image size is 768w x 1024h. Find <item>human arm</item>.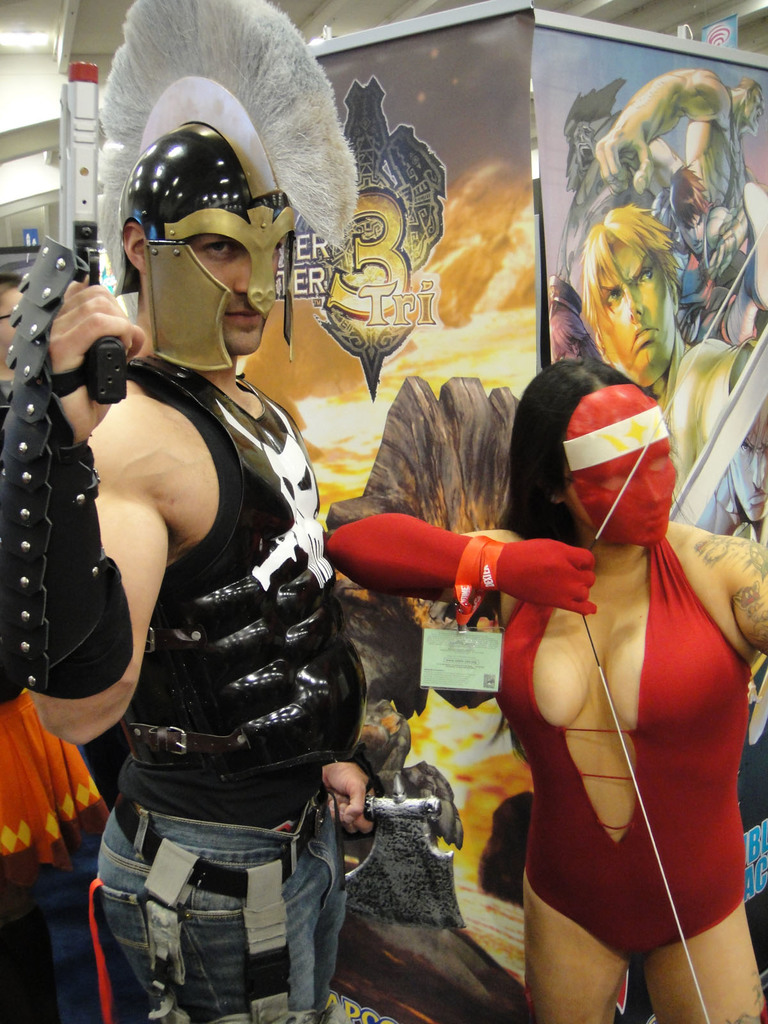
Rect(712, 340, 767, 457).
